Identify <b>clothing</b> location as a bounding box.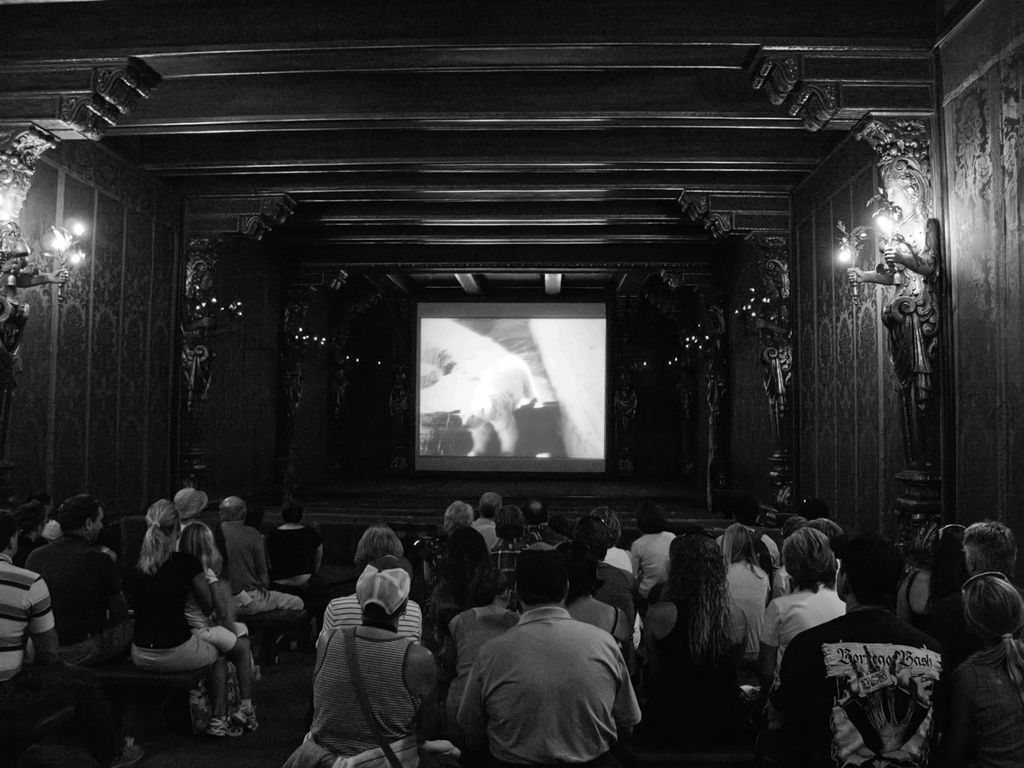
BBox(953, 644, 1023, 767).
